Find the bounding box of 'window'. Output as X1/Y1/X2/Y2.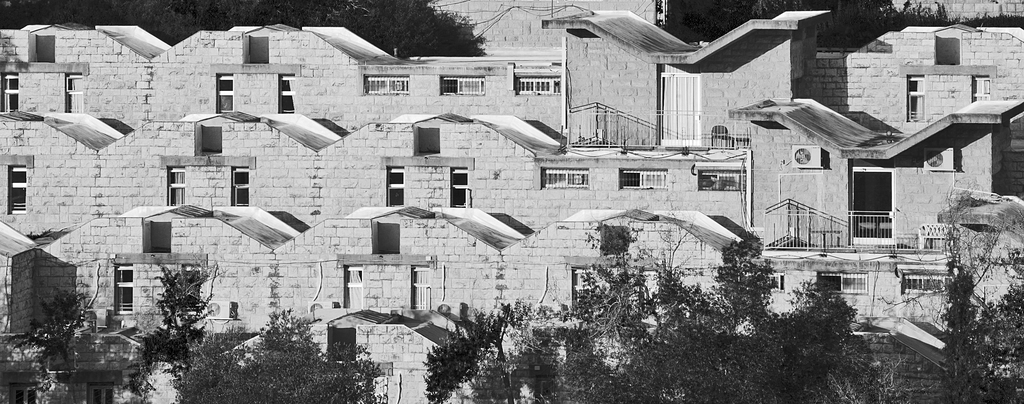
180/262/204/311.
